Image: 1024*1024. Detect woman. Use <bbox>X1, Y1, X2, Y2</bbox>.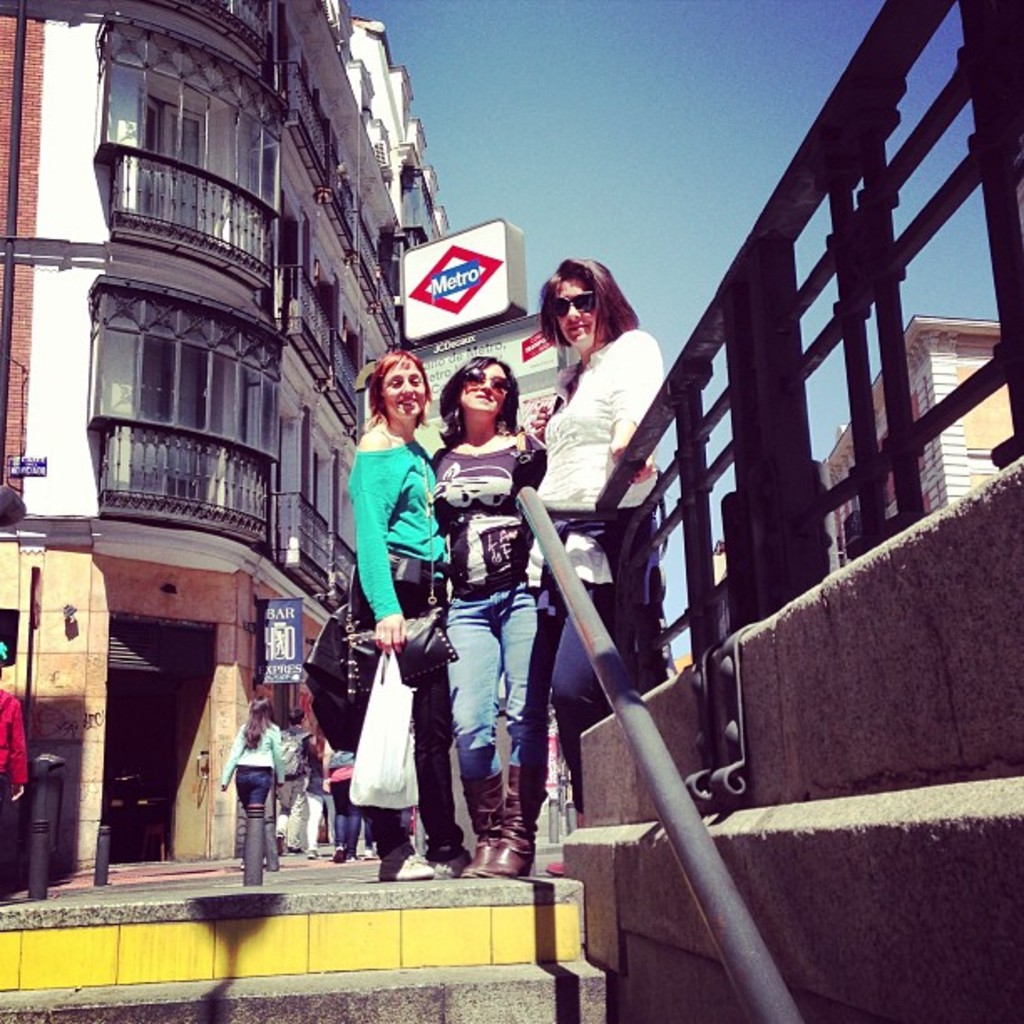
<bbox>502, 224, 689, 883</bbox>.
